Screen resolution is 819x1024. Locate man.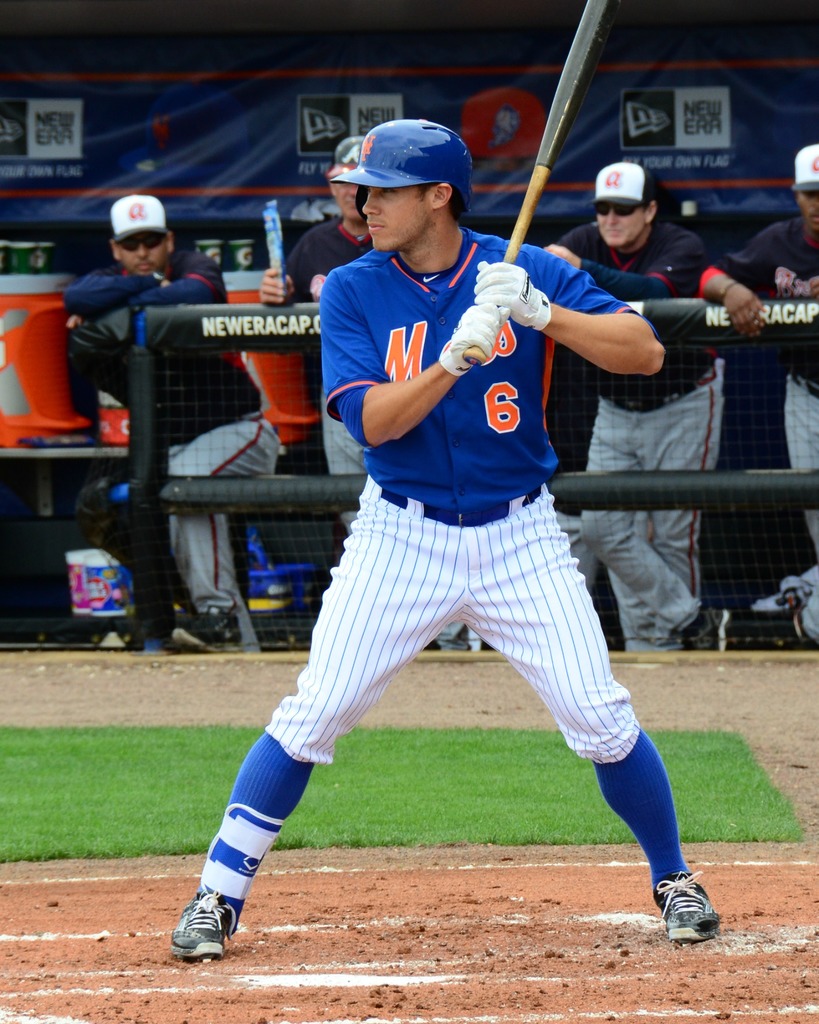
66, 202, 292, 671.
